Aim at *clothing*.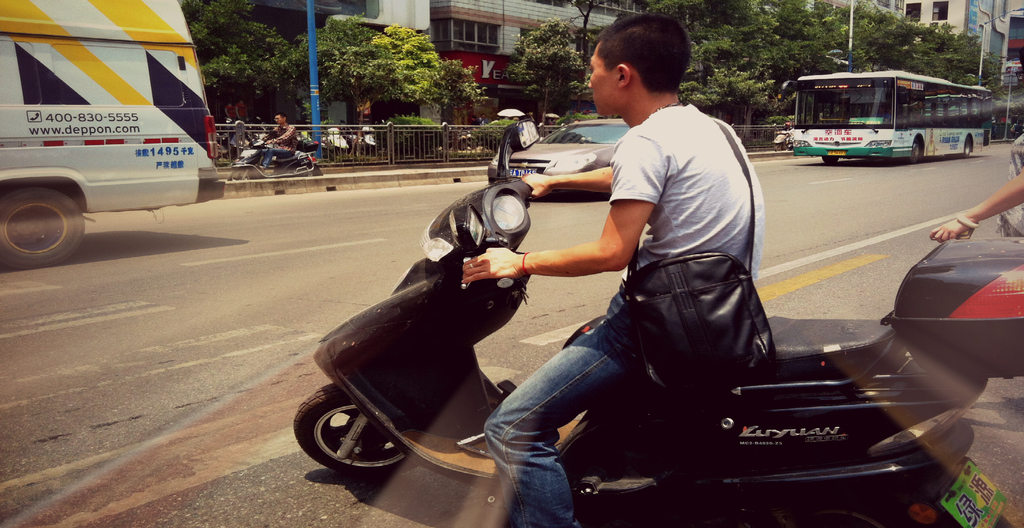
Aimed at (261,124,298,169).
